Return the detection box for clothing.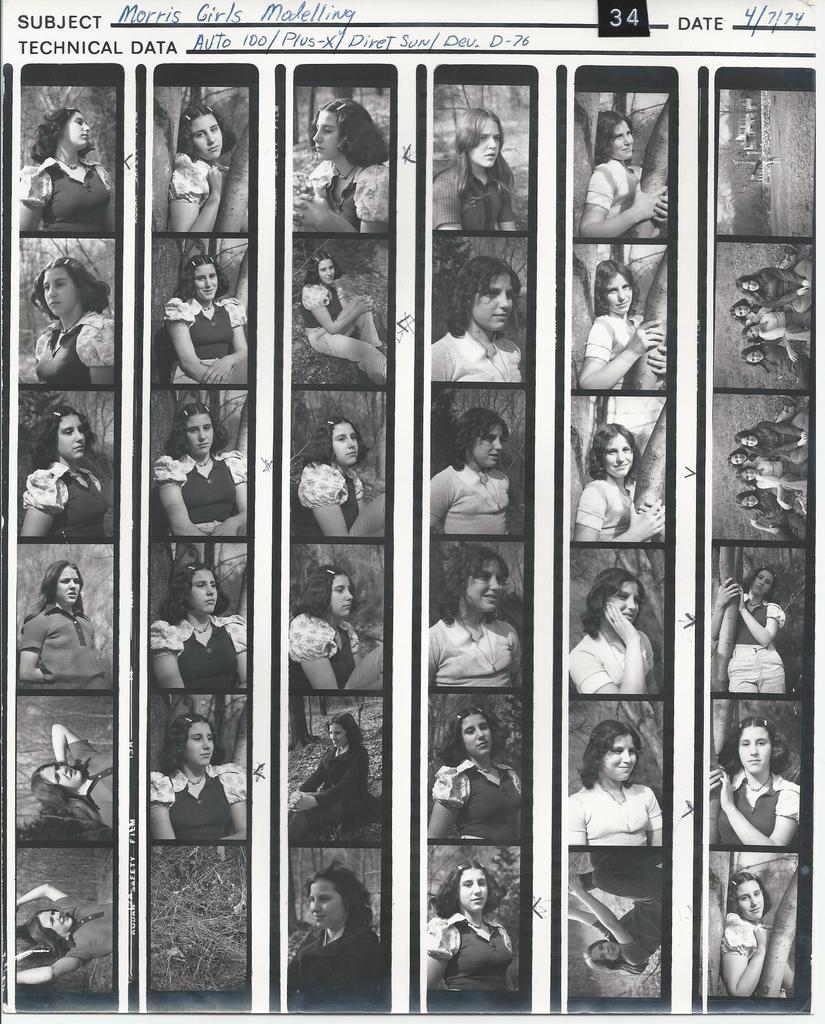
box=[140, 777, 240, 835].
